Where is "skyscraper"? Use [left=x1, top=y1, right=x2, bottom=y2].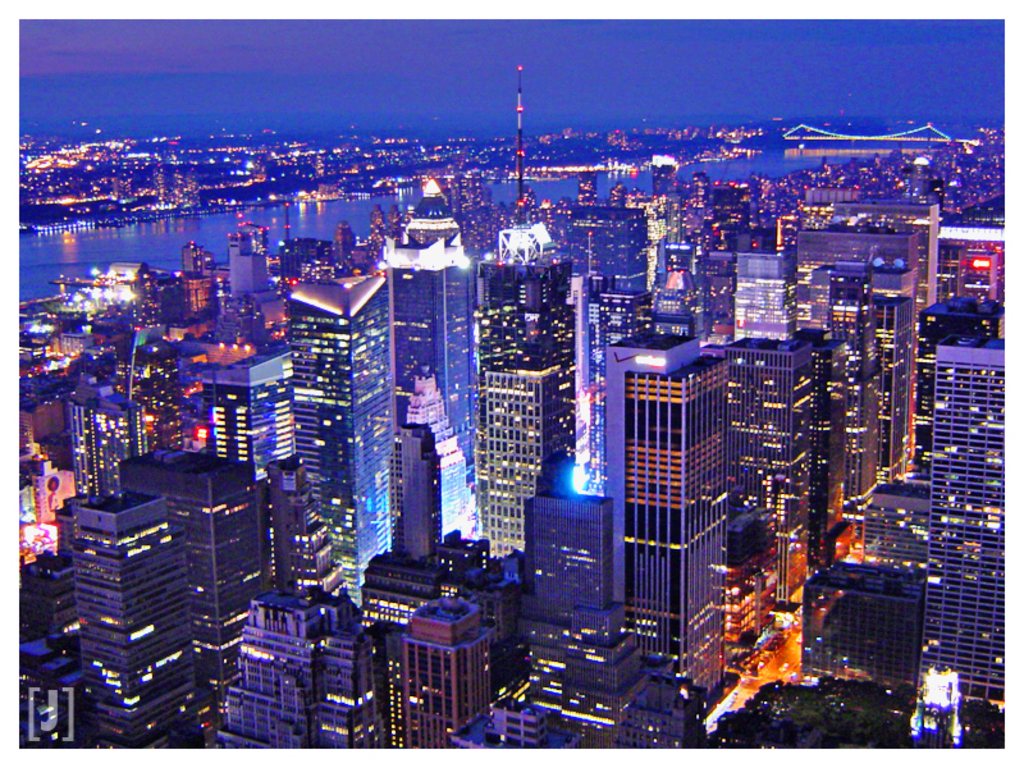
[left=900, top=340, right=1001, bottom=762].
